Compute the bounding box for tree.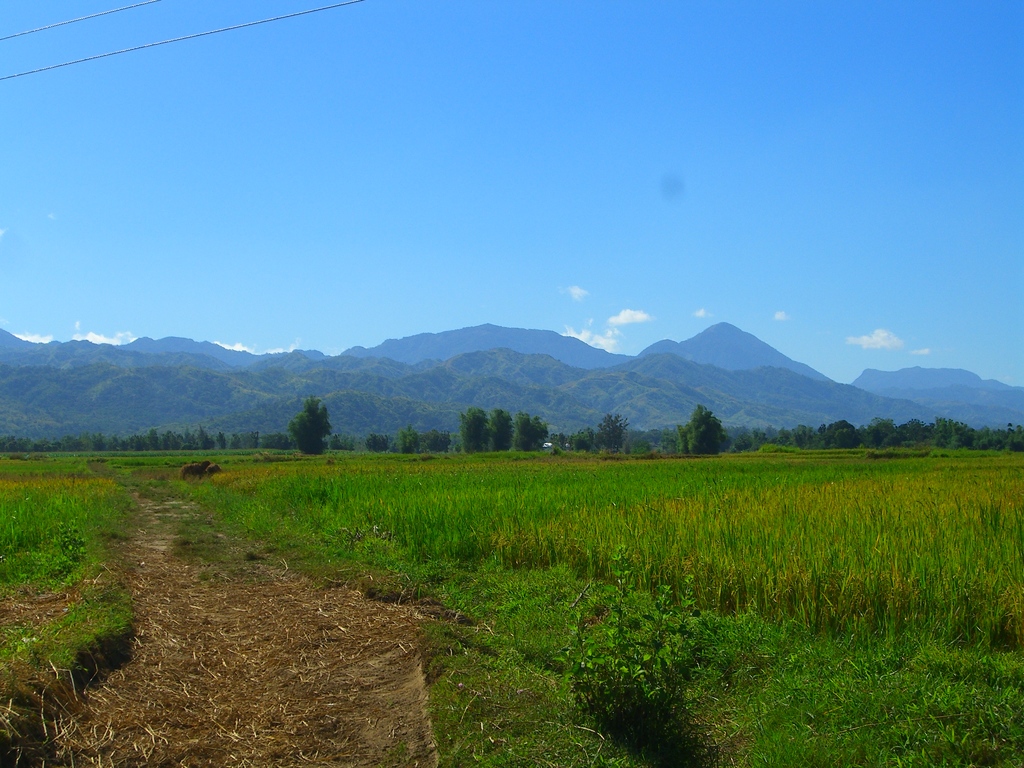
(935, 425, 961, 452).
